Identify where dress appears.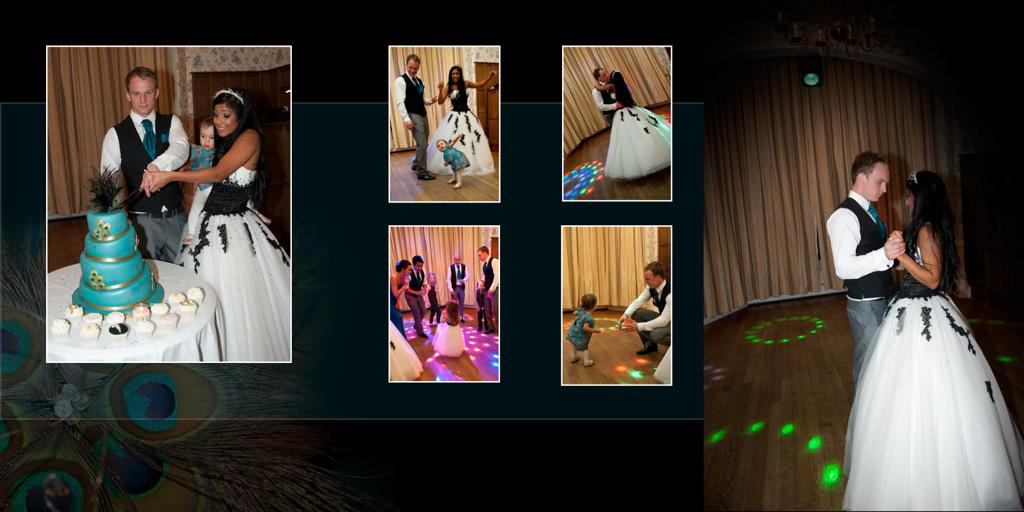
Appears at (x1=173, y1=164, x2=290, y2=366).
